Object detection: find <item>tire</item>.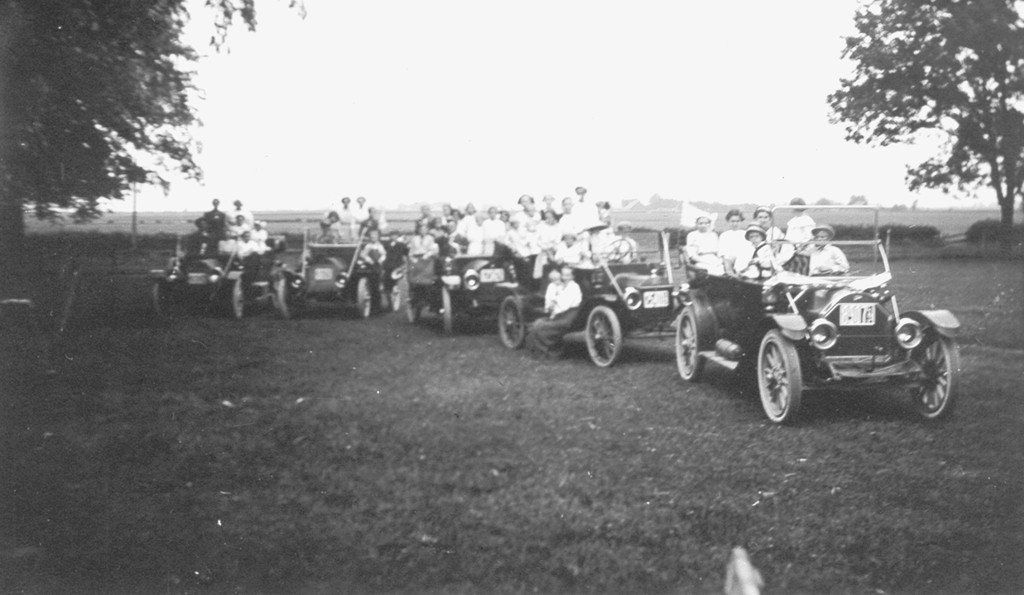
(390, 282, 402, 312).
